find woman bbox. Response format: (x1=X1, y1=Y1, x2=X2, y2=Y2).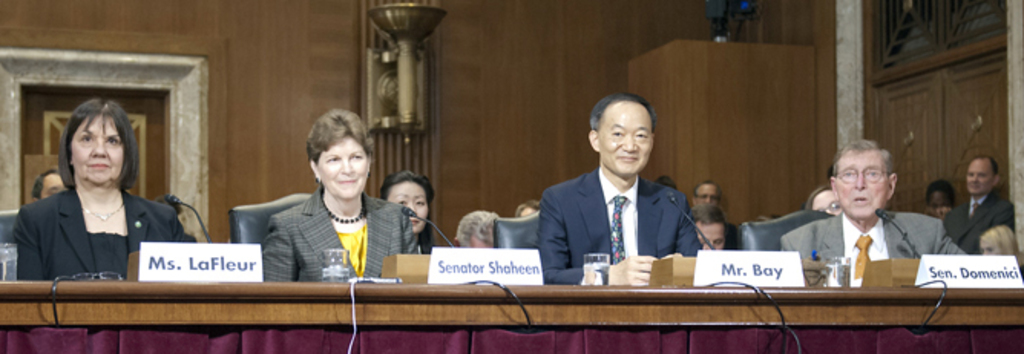
(x1=978, y1=225, x2=1022, y2=271).
